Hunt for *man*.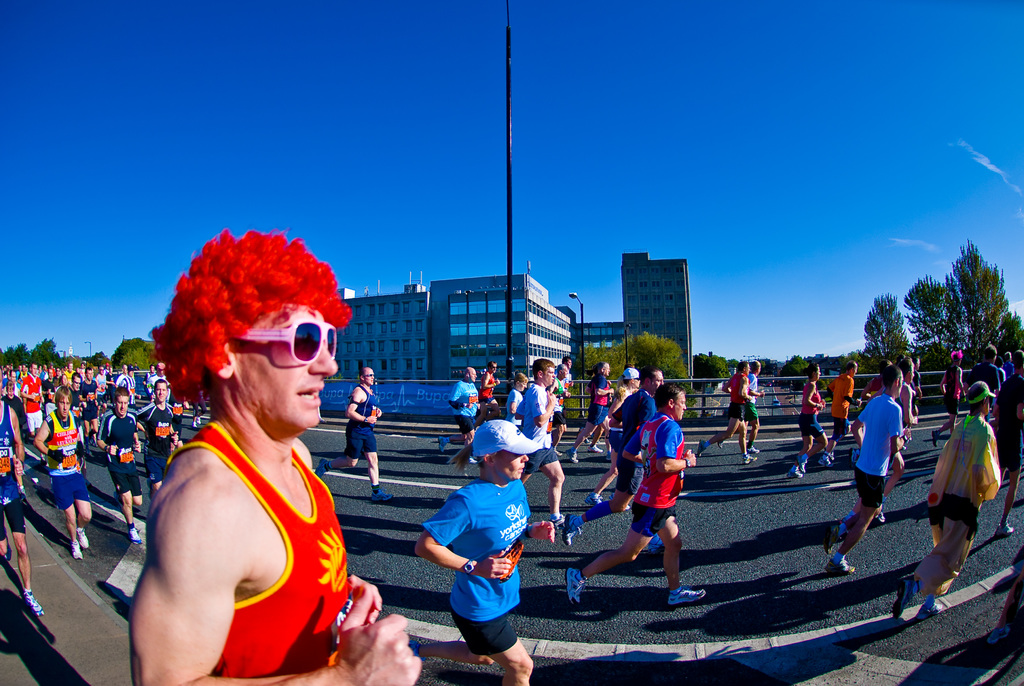
Hunted down at box=[138, 380, 179, 495].
